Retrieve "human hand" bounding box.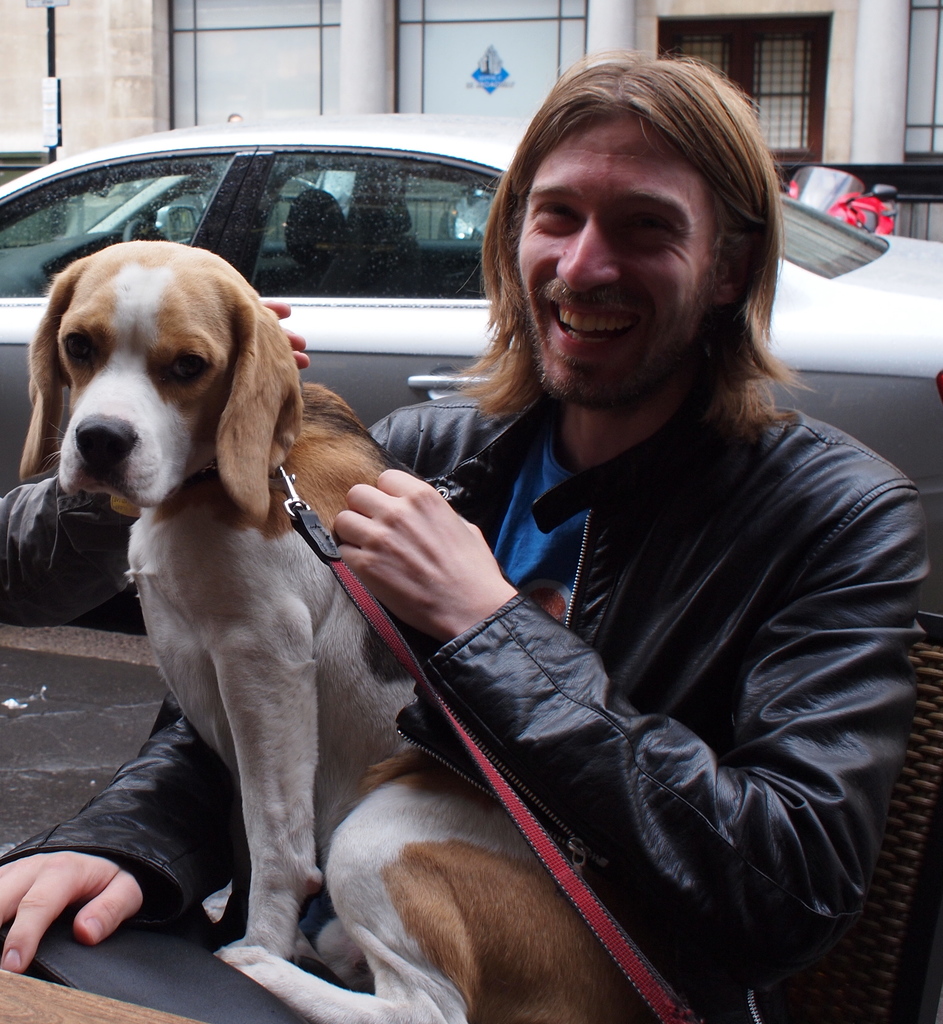
Bounding box: {"x1": 262, "y1": 300, "x2": 311, "y2": 372}.
